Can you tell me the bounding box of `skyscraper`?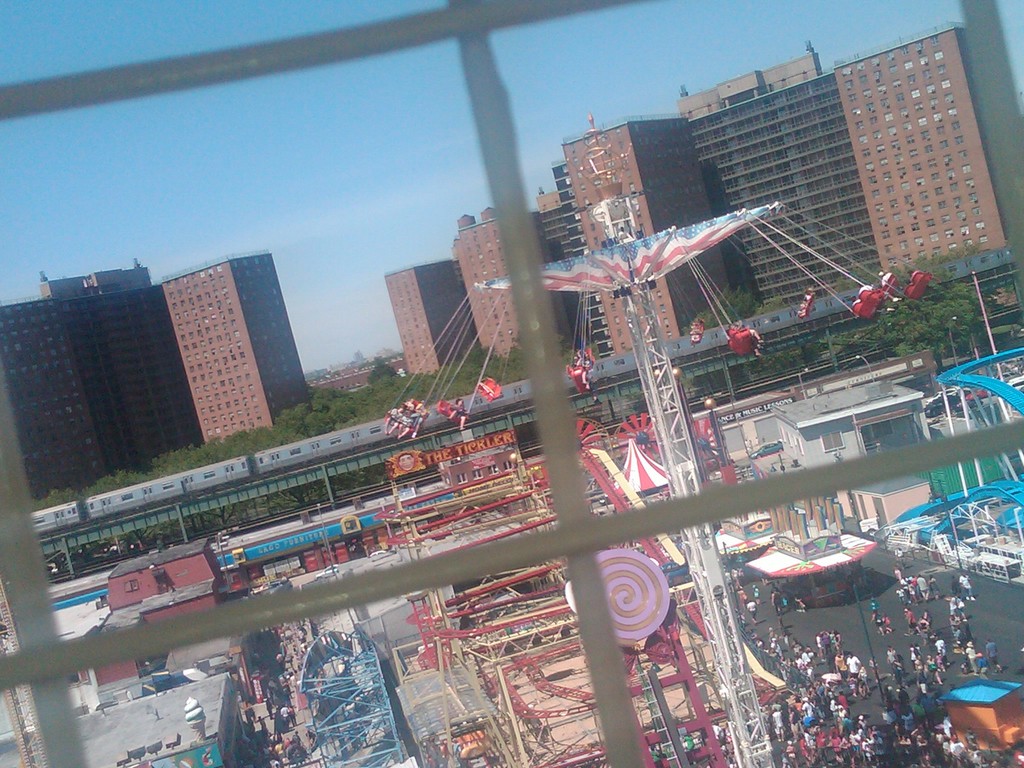
[380,263,481,374].
